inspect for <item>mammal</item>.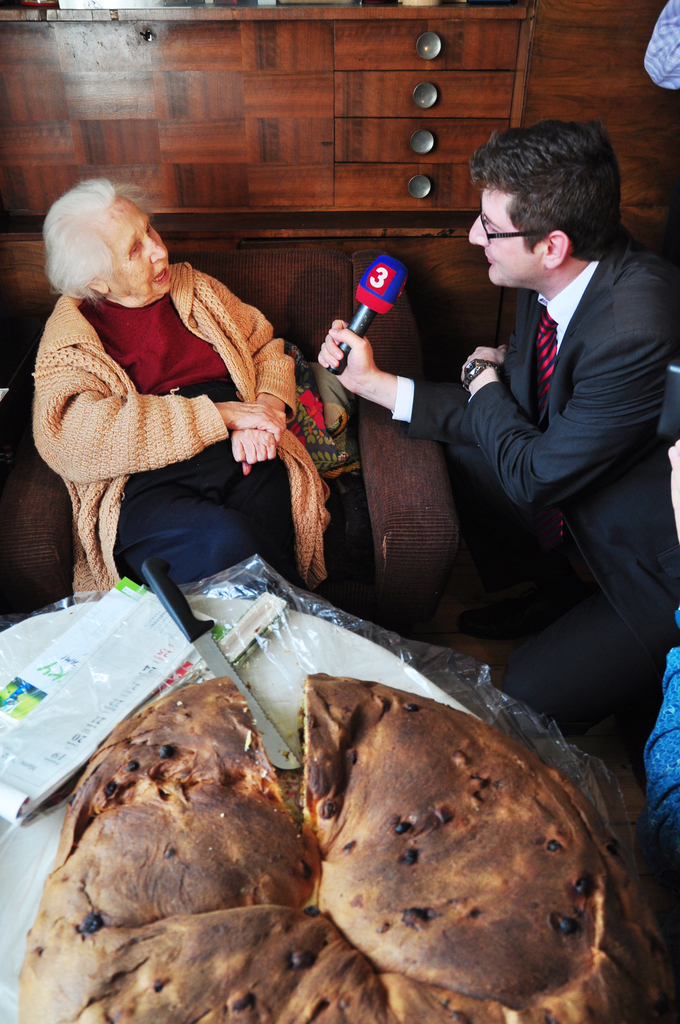
Inspection: left=634, top=441, right=679, bottom=932.
